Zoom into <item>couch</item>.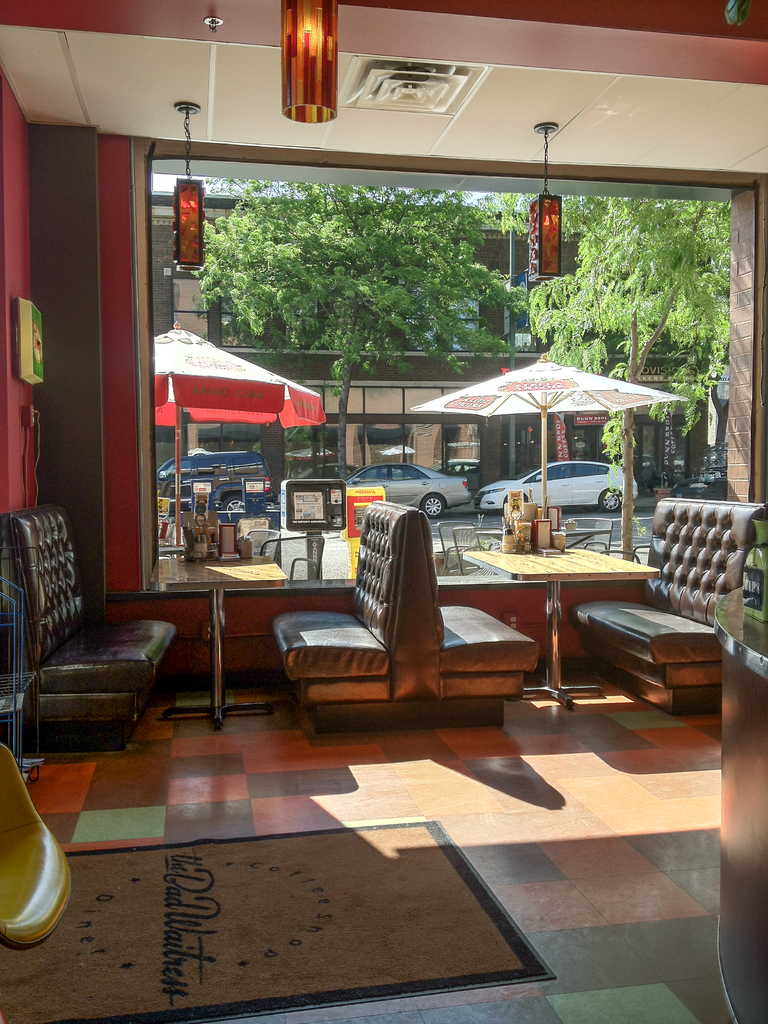
Zoom target: <bbox>5, 509, 179, 761</bbox>.
